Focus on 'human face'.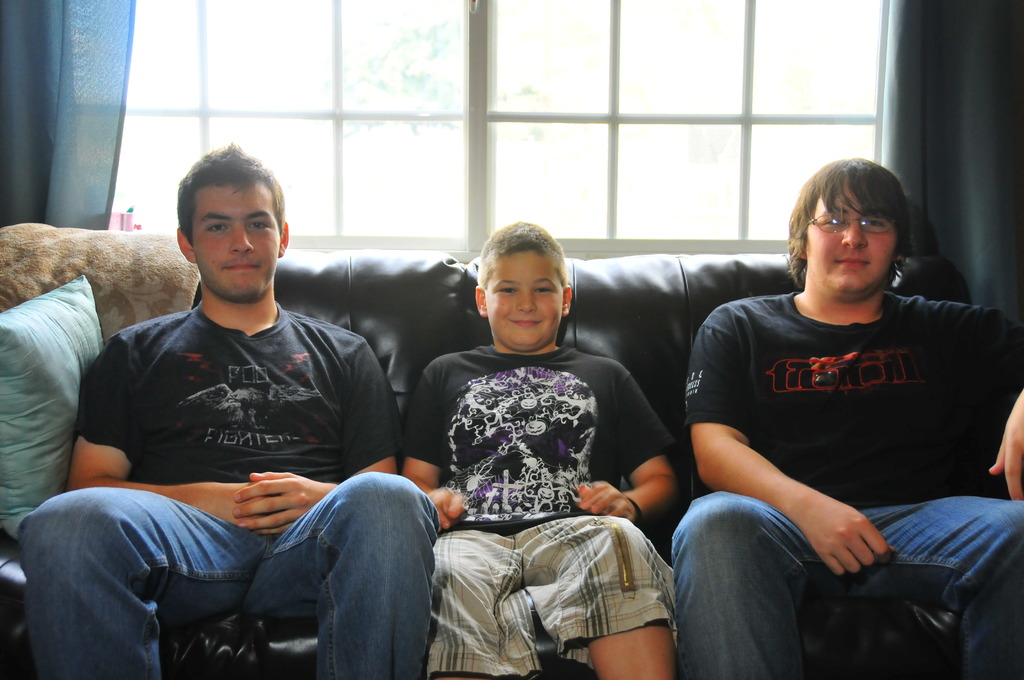
Focused at left=805, top=184, right=899, bottom=295.
